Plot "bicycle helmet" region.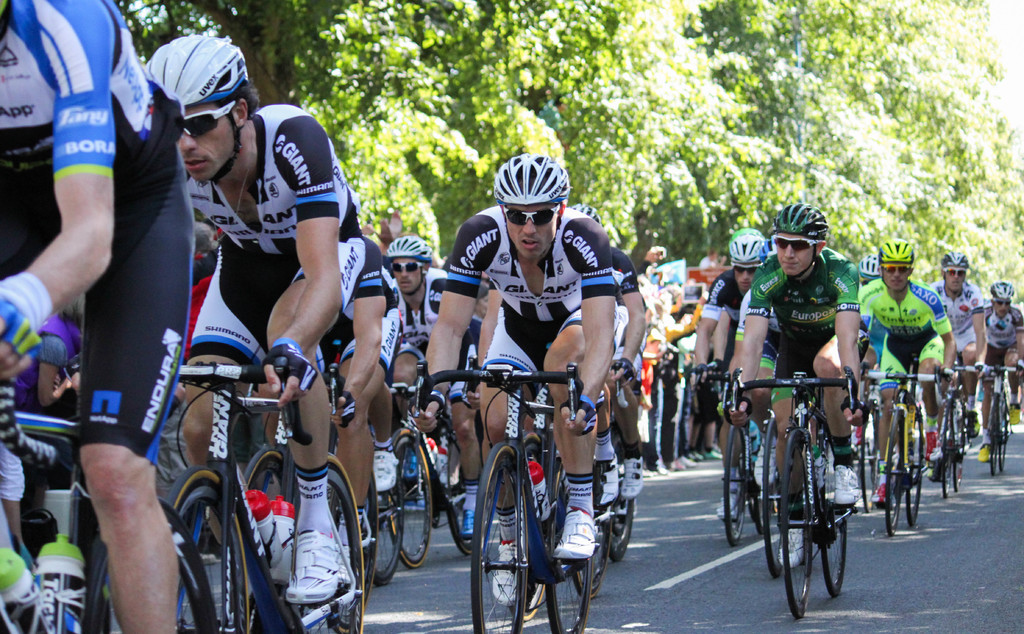
Plotted at bbox=(568, 203, 603, 222).
